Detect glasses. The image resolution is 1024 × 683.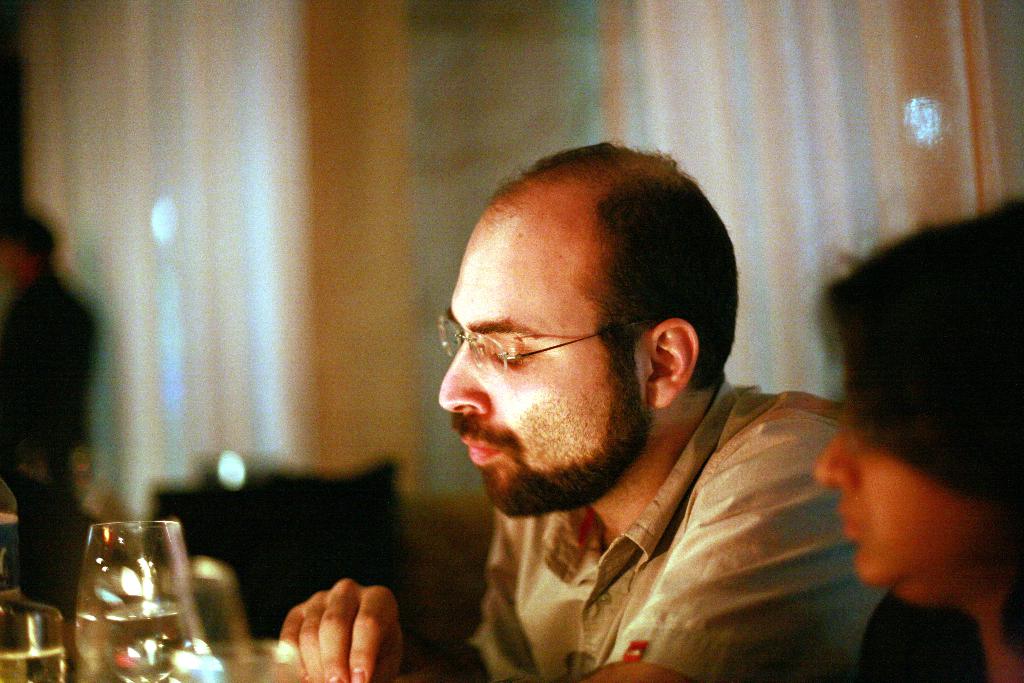
(x1=438, y1=311, x2=673, y2=386).
